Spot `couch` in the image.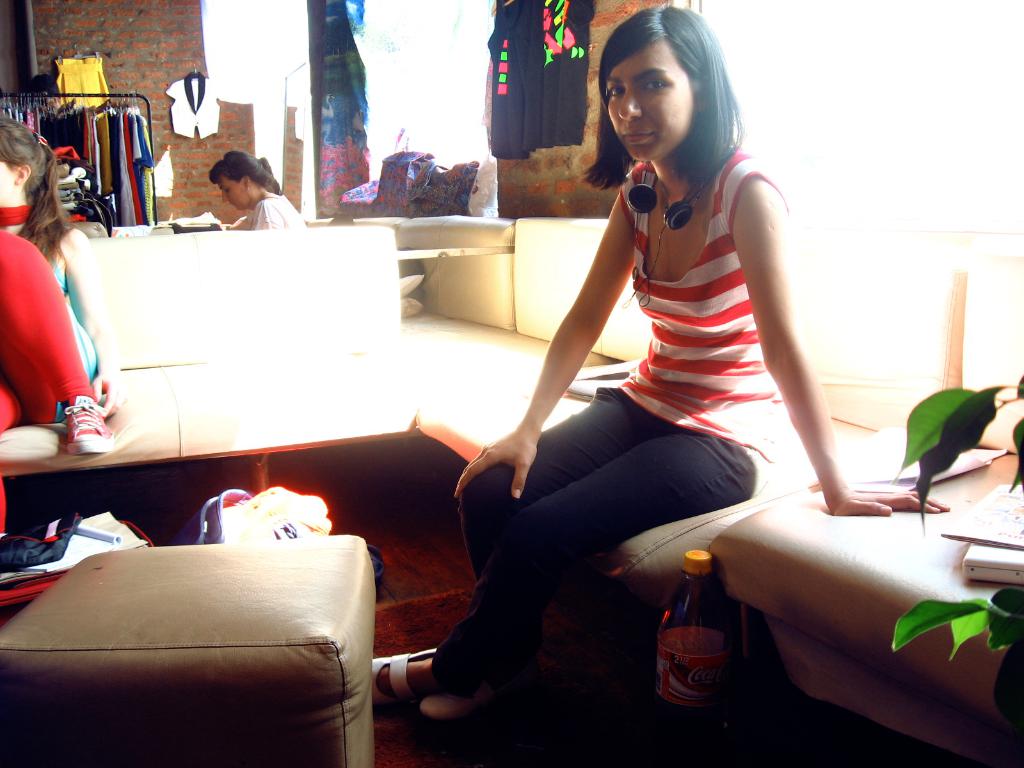
`couch` found at bbox=(0, 534, 371, 767).
